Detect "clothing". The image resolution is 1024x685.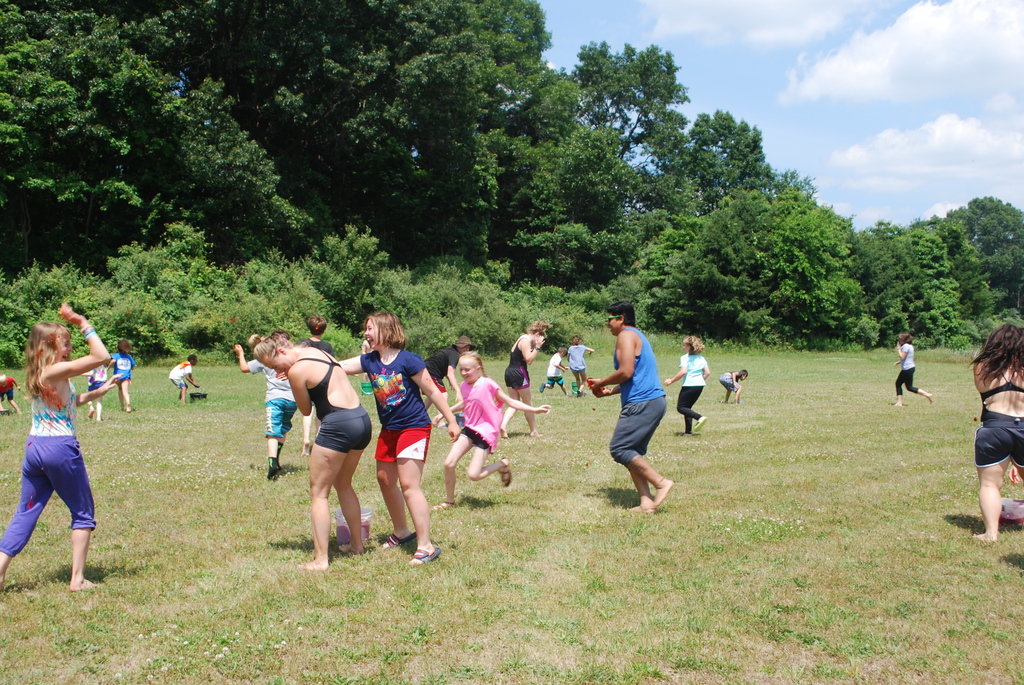
region(464, 372, 495, 453).
